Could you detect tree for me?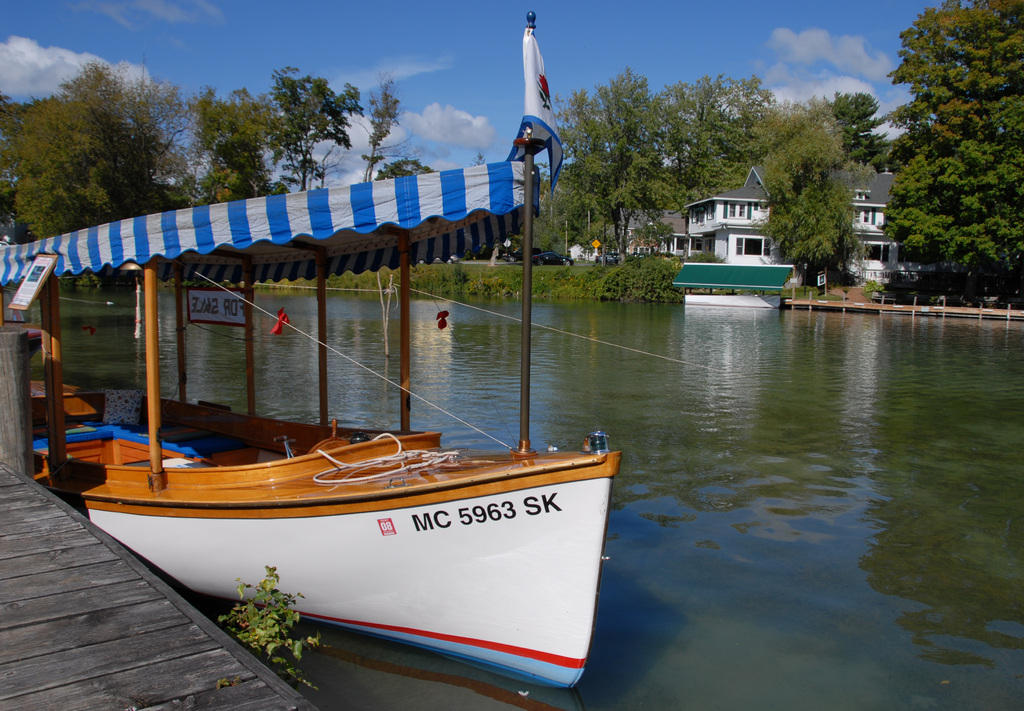
Detection result: [x1=883, y1=0, x2=1014, y2=301].
